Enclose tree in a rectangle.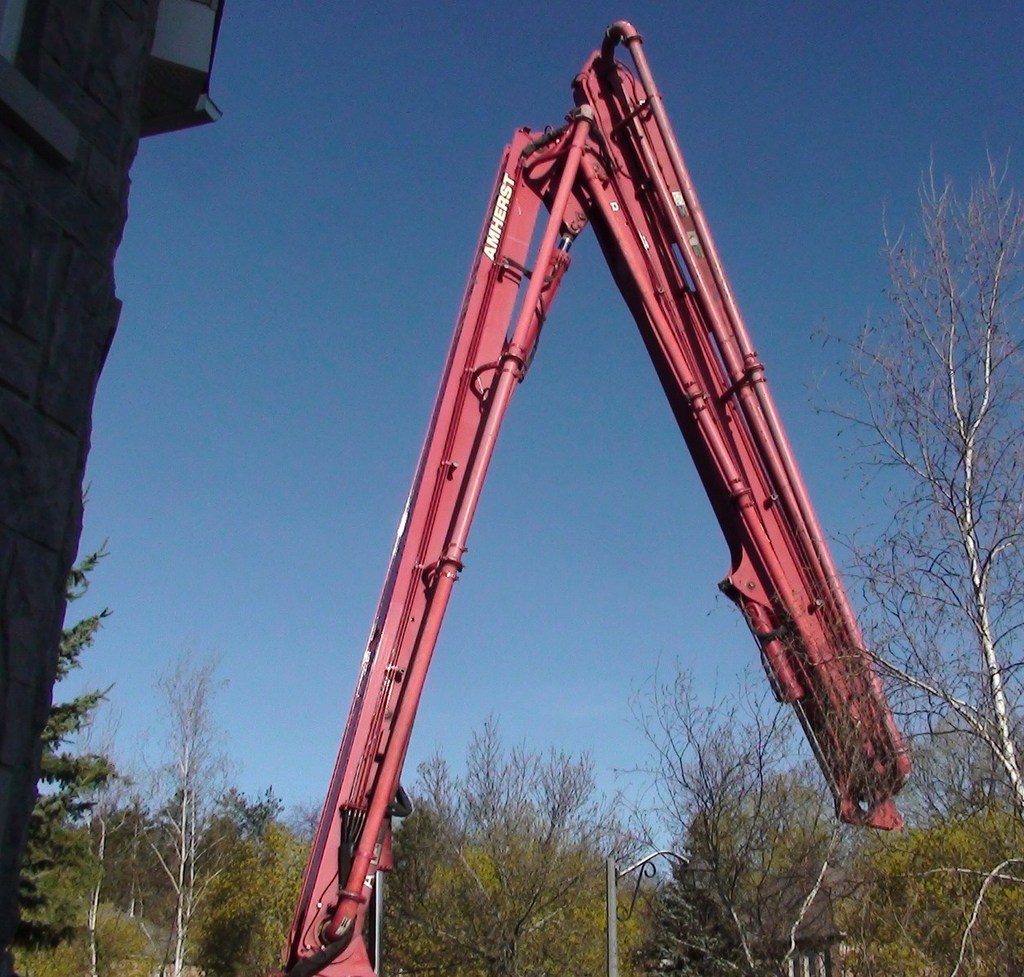
pyautogui.locateOnScreen(111, 659, 286, 976).
